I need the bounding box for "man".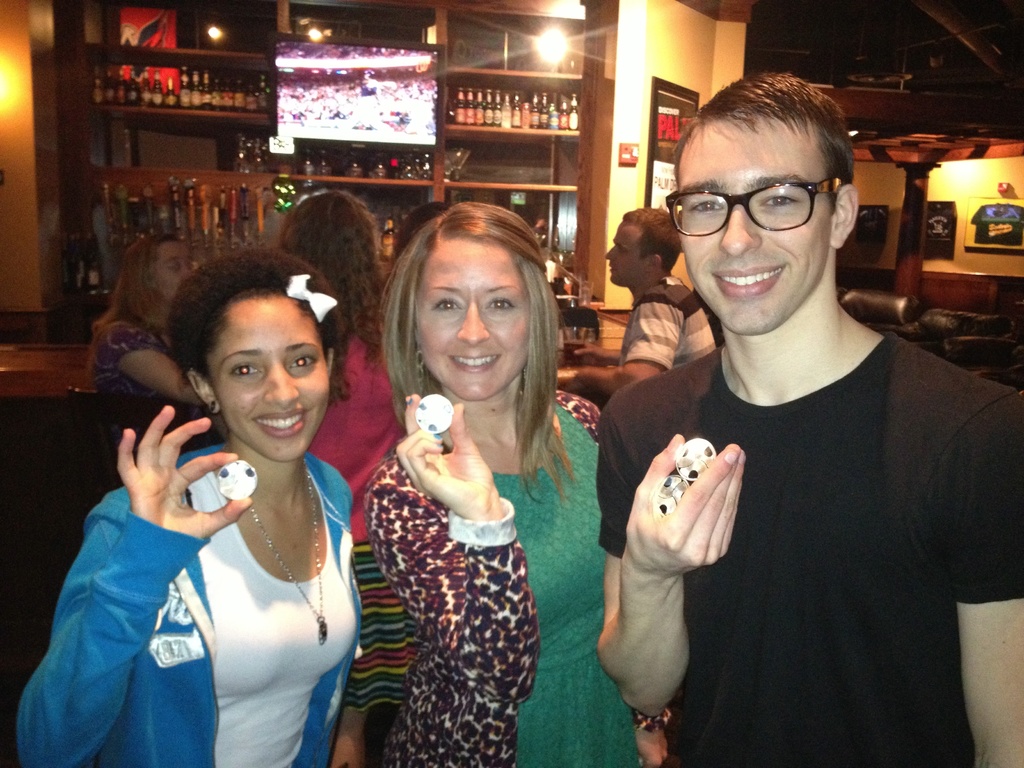
Here it is: bbox=(555, 205, 714, 412).
